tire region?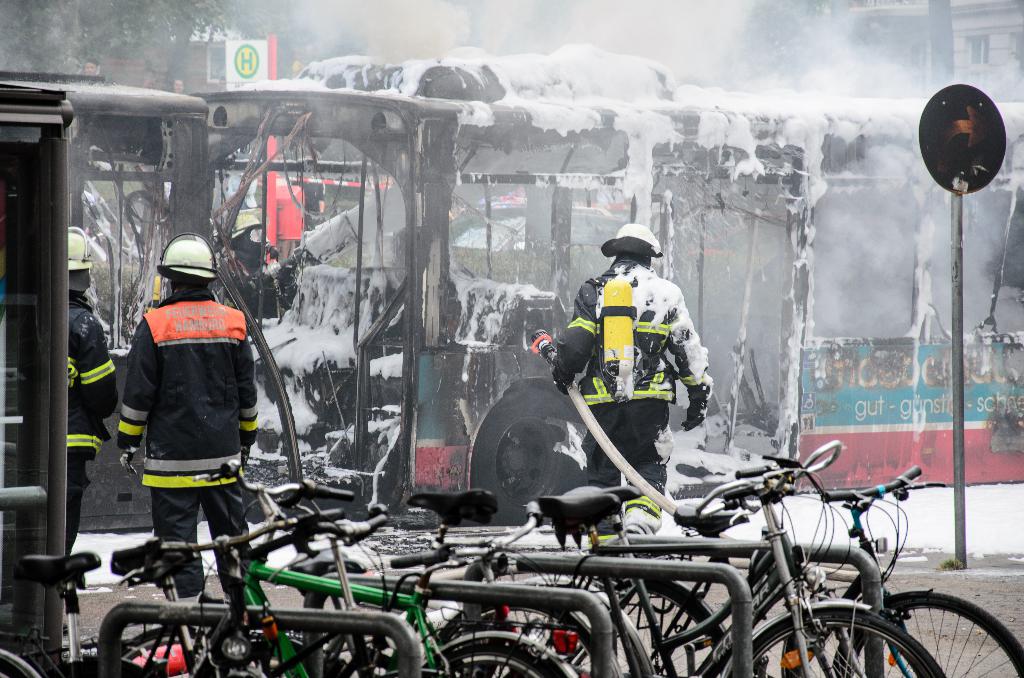
468/385/582/528
